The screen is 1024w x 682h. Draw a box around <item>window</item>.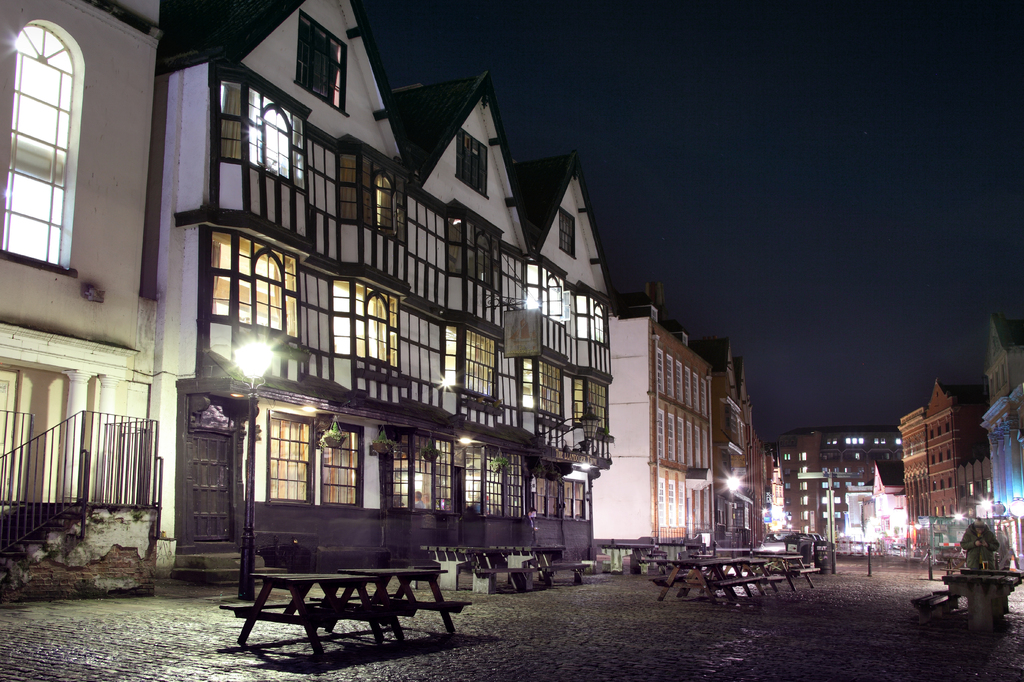
<region>933, 507, 934, 516</region>.
